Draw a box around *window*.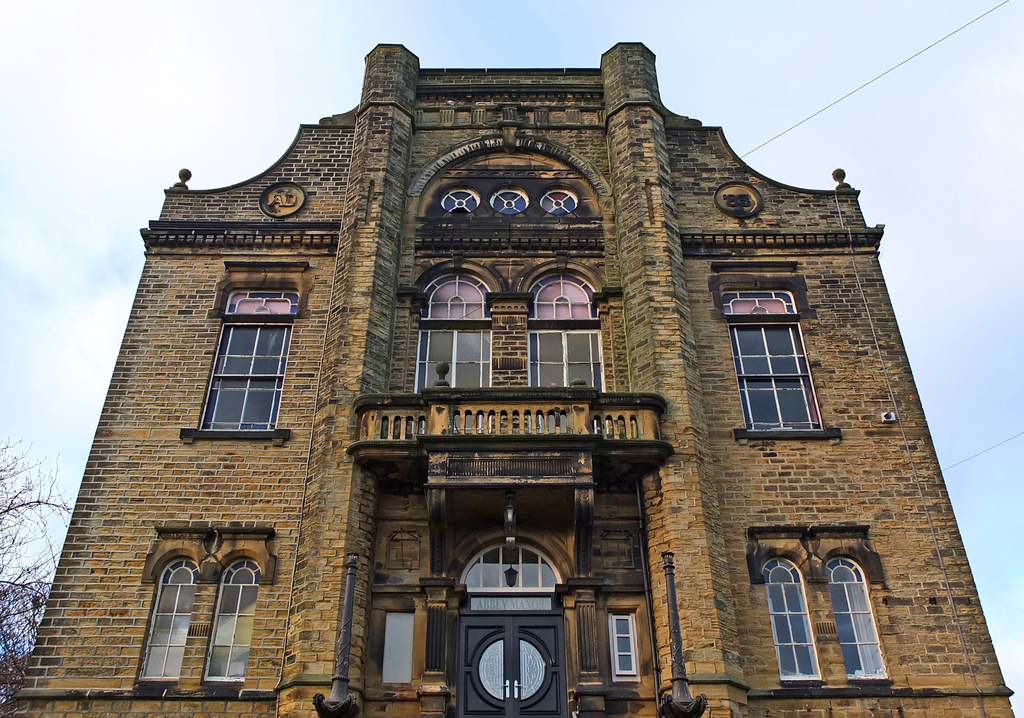
bbox=[609, 611, 638, 682].
